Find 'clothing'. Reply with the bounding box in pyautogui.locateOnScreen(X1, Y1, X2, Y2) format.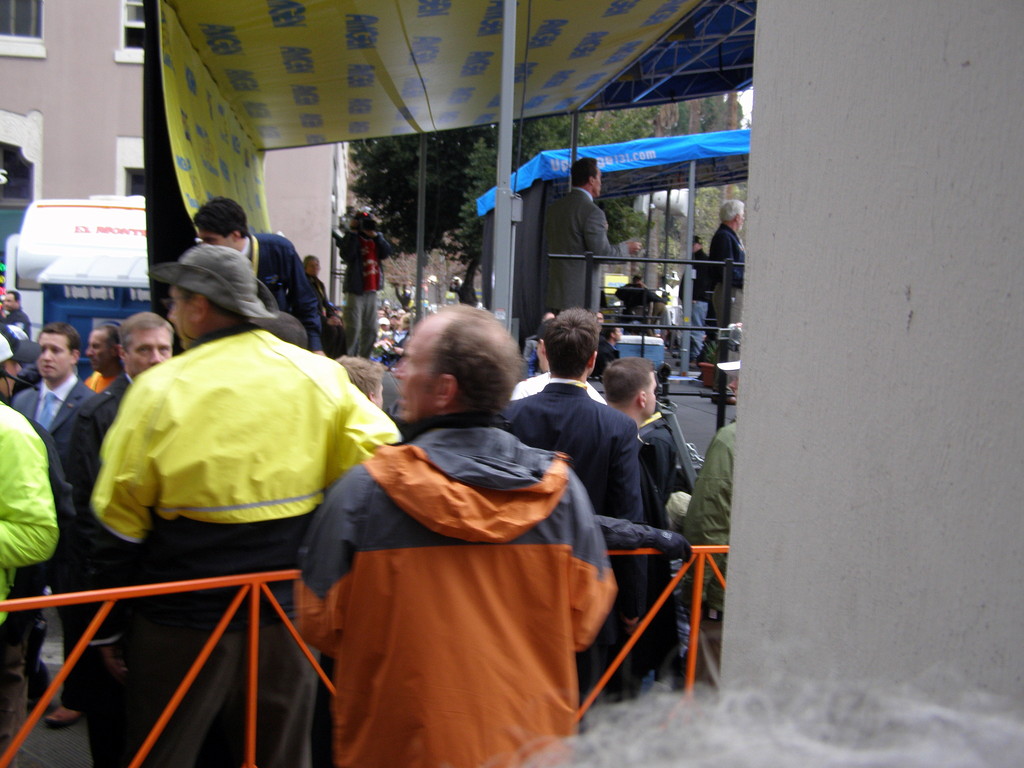
pyautogui.locateOnScreen(285, 428, 618, 767).
